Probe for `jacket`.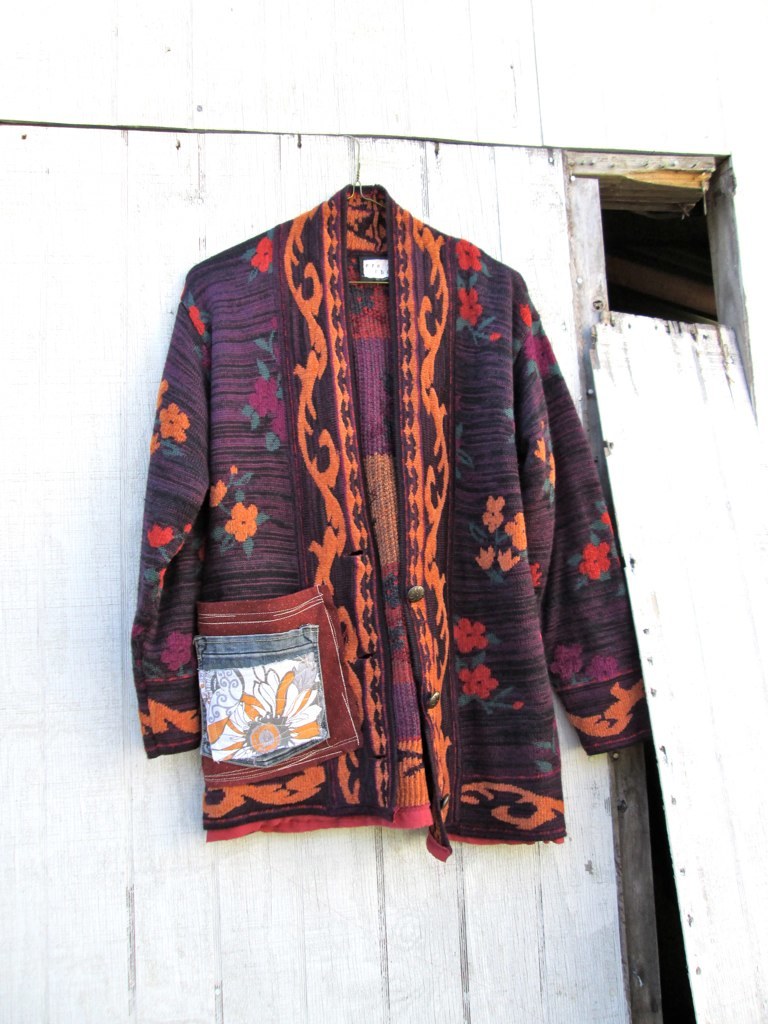
Probe result: x1=183 y1=173 x2=622 y2=664.
